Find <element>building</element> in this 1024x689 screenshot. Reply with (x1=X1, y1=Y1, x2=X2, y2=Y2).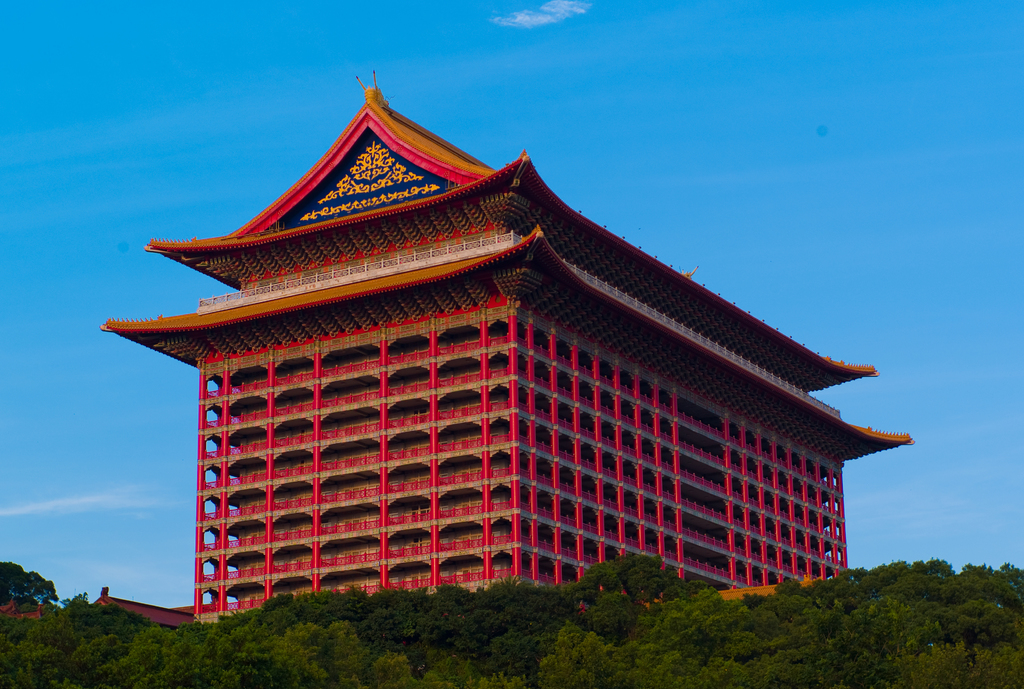
(x1=97, y1=66, x2=915, y2=629).
